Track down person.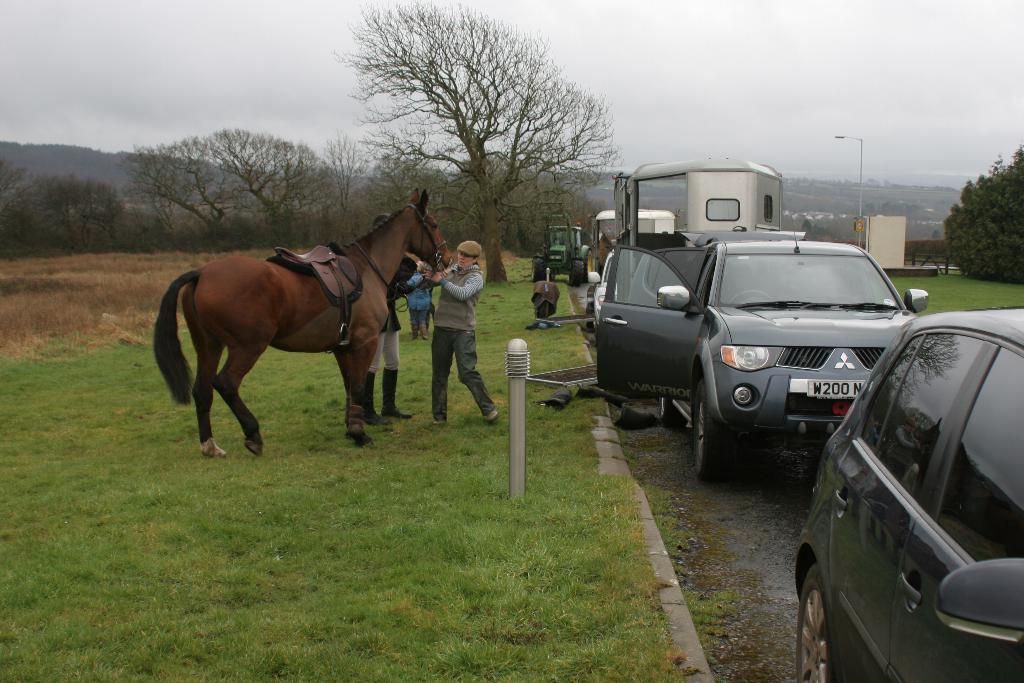
Tracked to BBox(408, 258, 429, 338).
